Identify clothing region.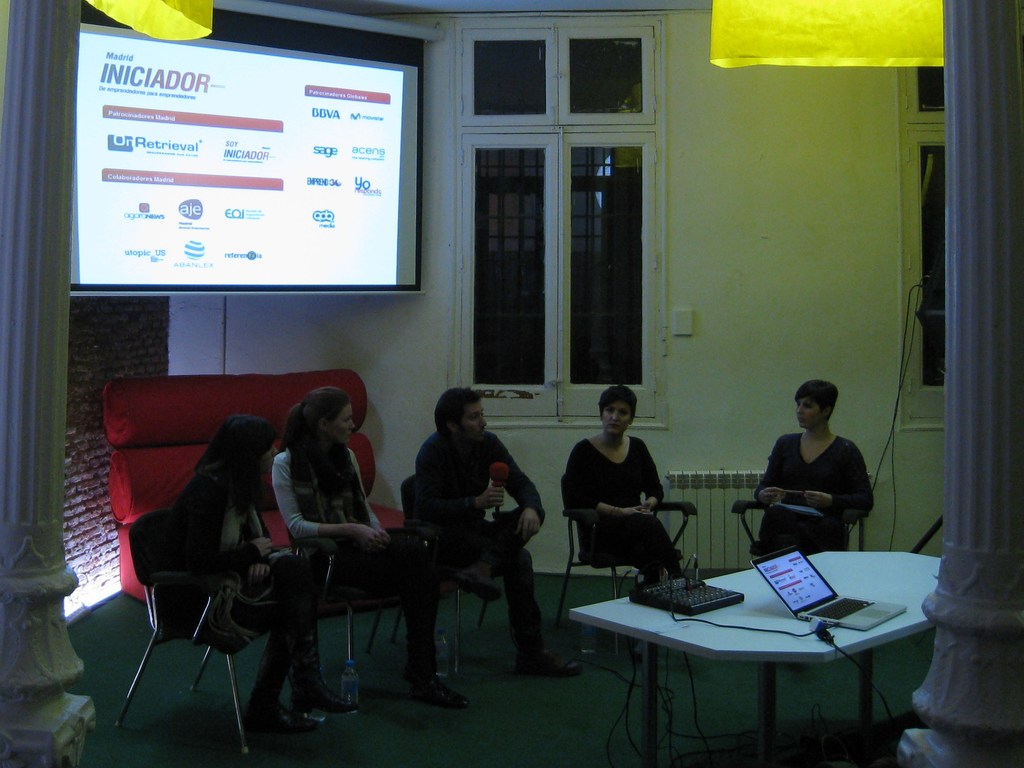
Region: (left=403, top=430, right=552, bottom=671).
